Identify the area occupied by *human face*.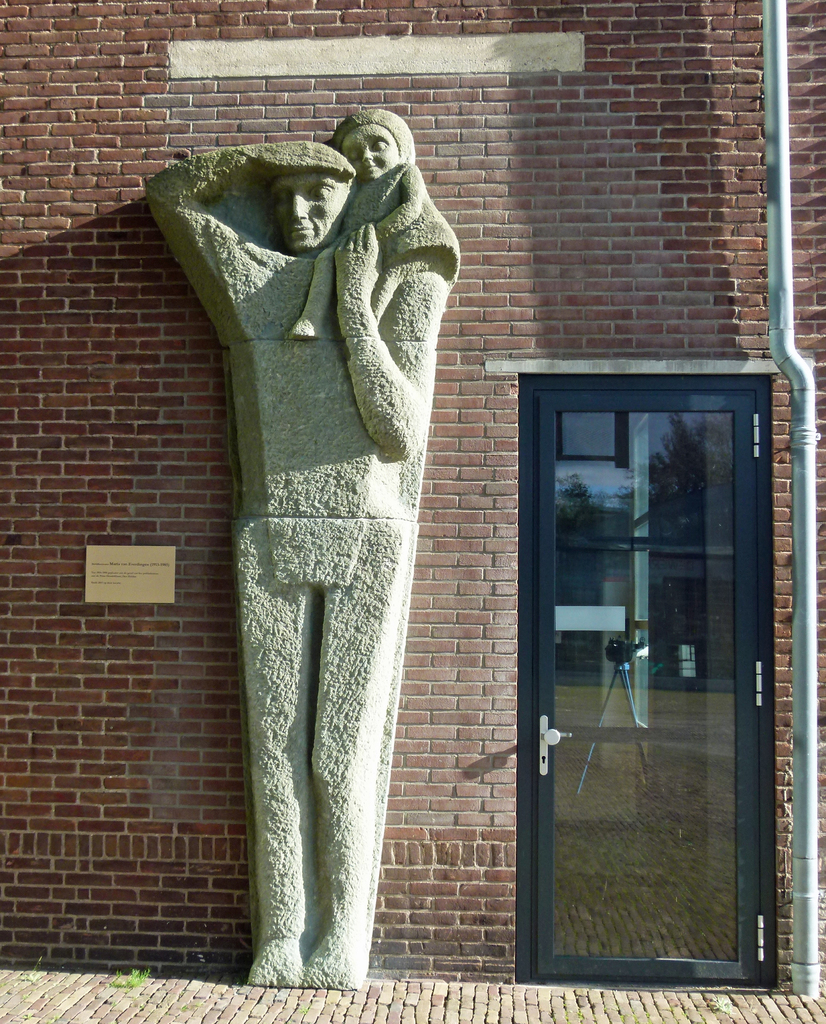
Area: [274,168,353,239].
